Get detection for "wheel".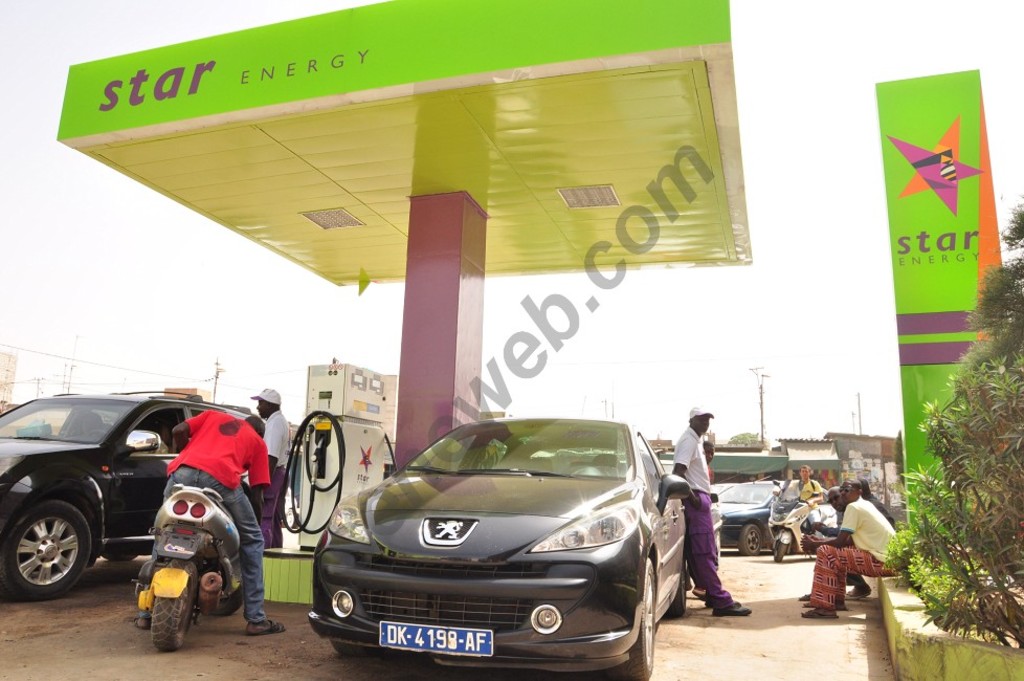
Detection: [x1=773, y1=542, x2=787, y2=562].
